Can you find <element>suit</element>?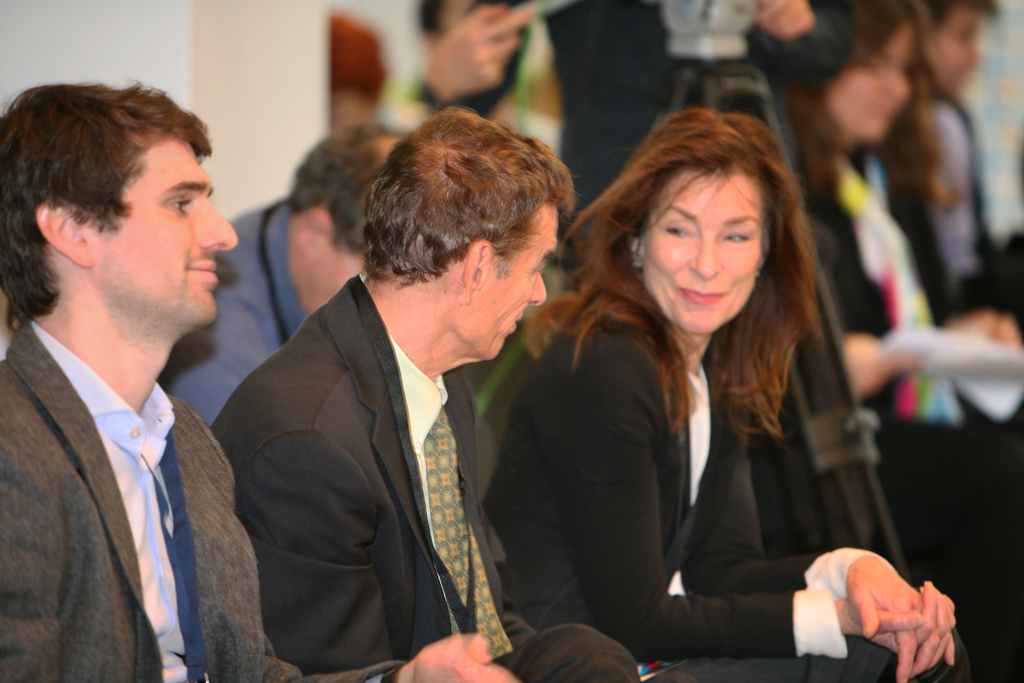
Yes, bounding box: [left=212, top=278, right=641, bottom=676].
